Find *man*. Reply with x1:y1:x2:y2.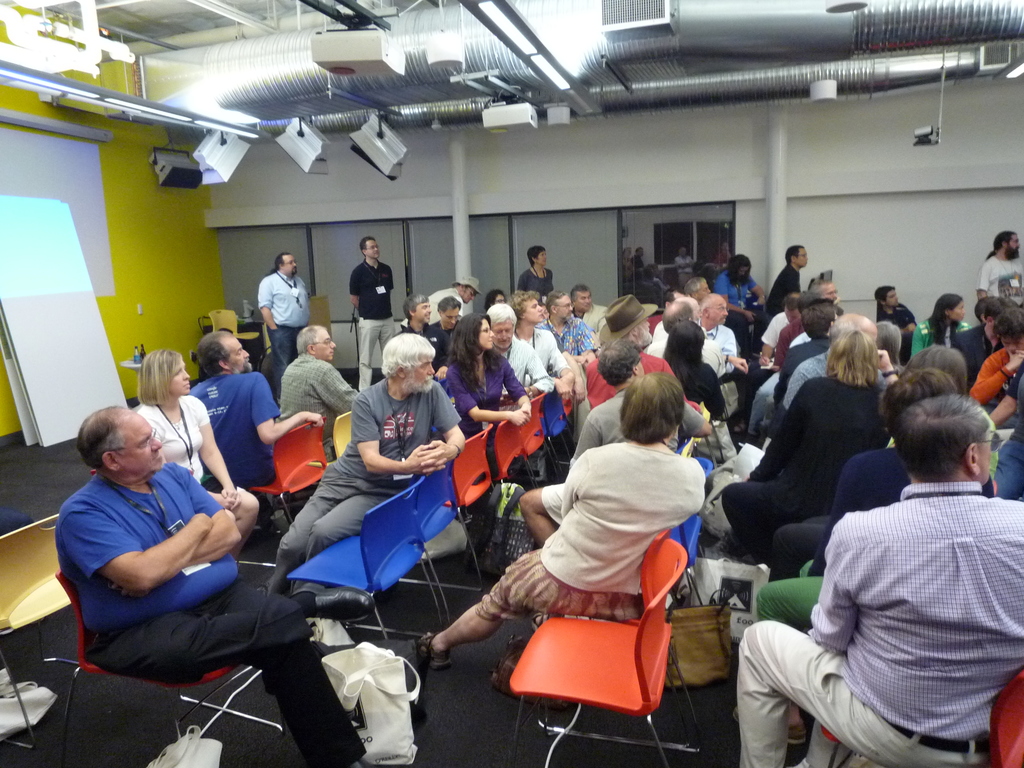
641:296:711:353.
